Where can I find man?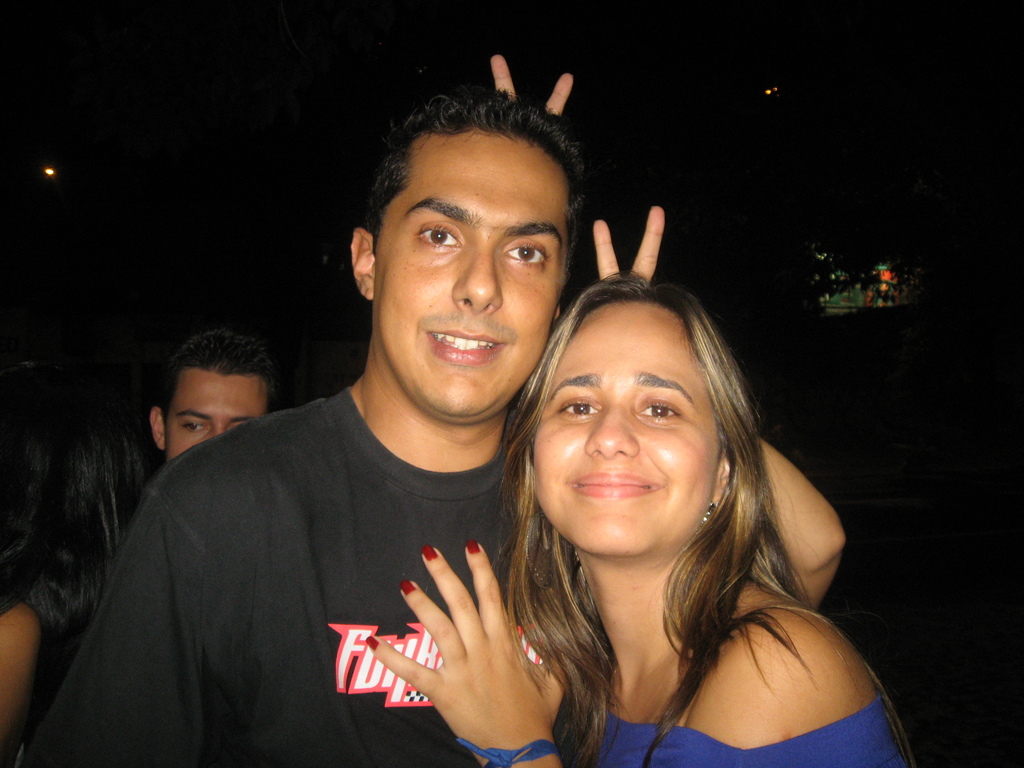
You can find it at left=69, top=112, right=623, bottom=767.
